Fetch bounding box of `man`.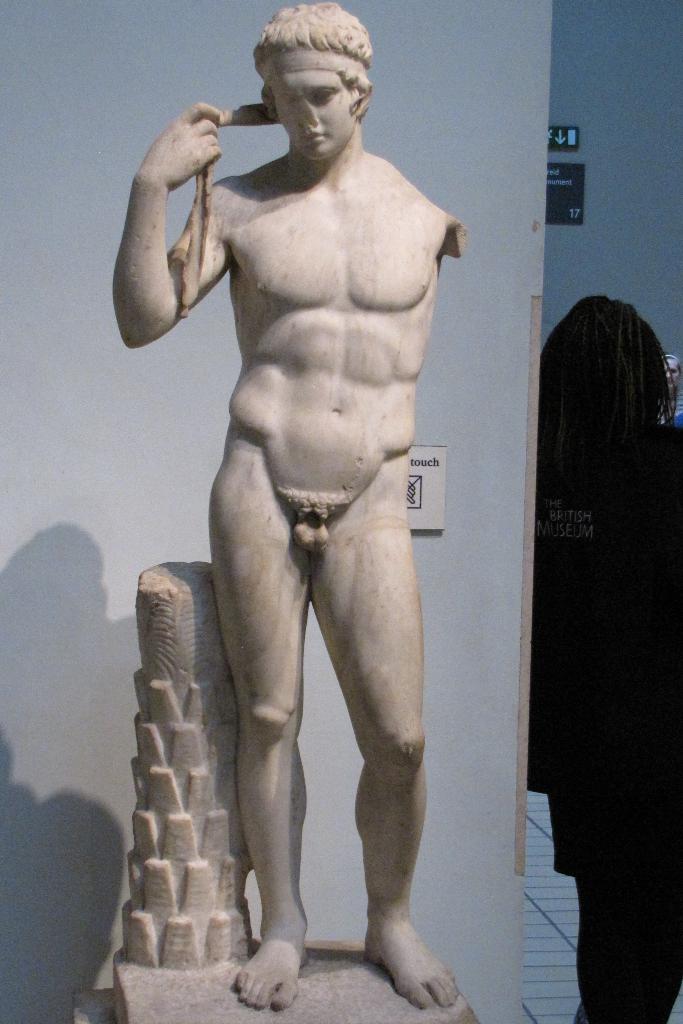
Bbox: <bbox>104, 20, 485, 993</bbox>.
